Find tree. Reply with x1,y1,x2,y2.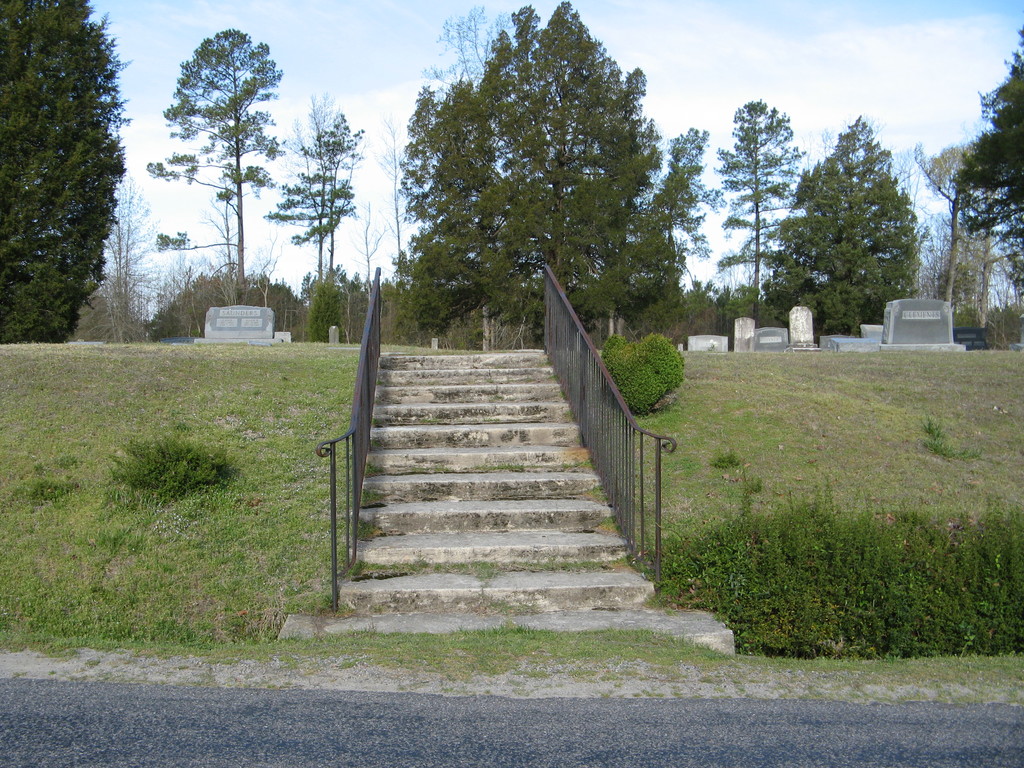
147,29,285,307.
